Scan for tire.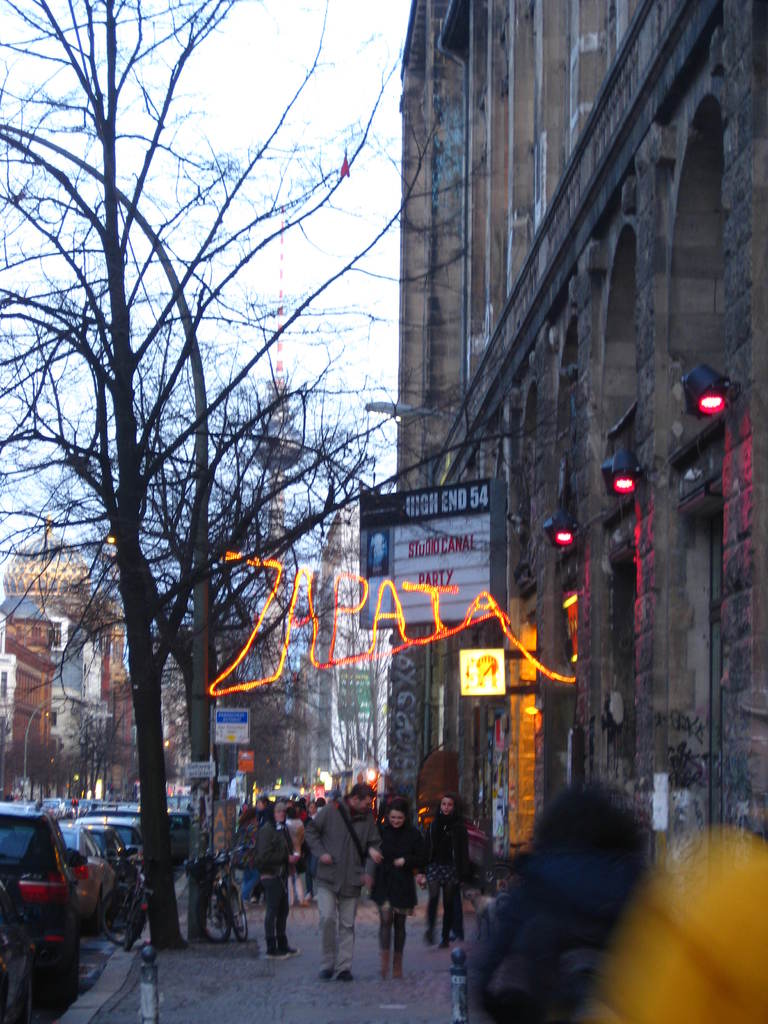
Scan result: [100, 884, 135, 931].
